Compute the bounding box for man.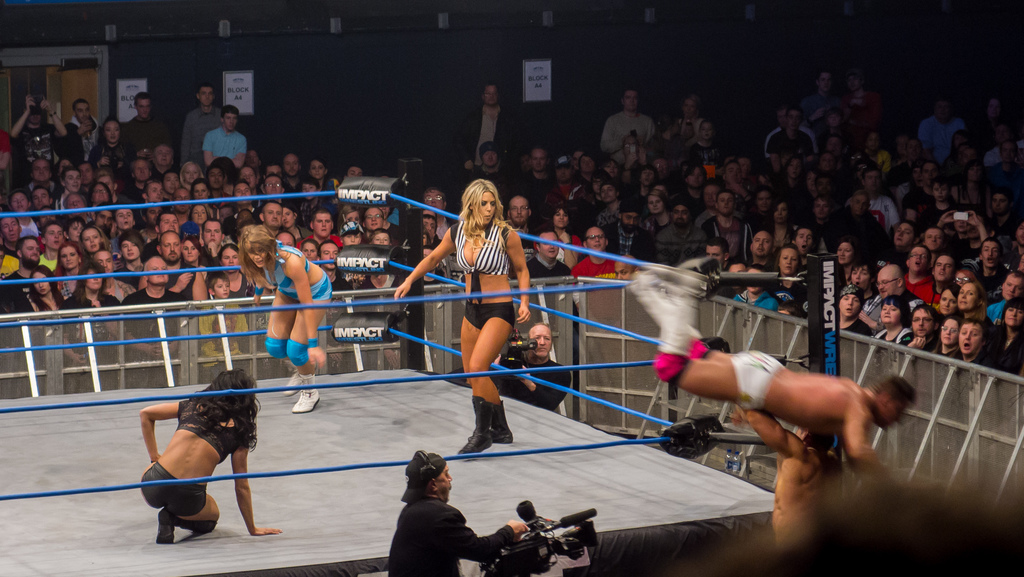
<bbox>988, 195, 1003, 221</bbox>.
